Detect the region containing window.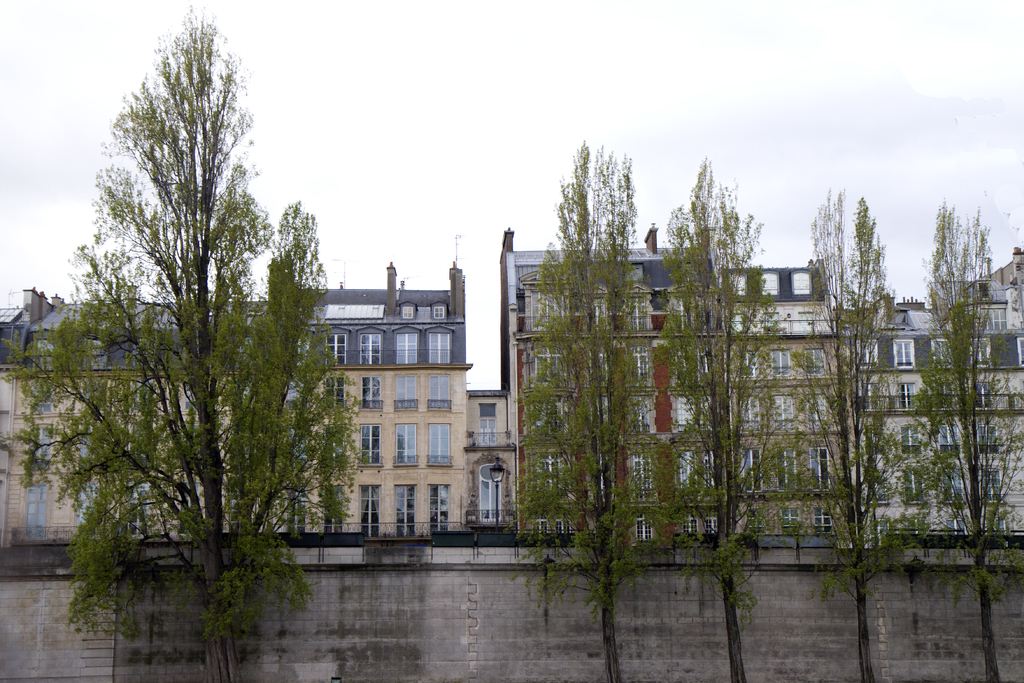
<box>866,427,883,452</box>.
